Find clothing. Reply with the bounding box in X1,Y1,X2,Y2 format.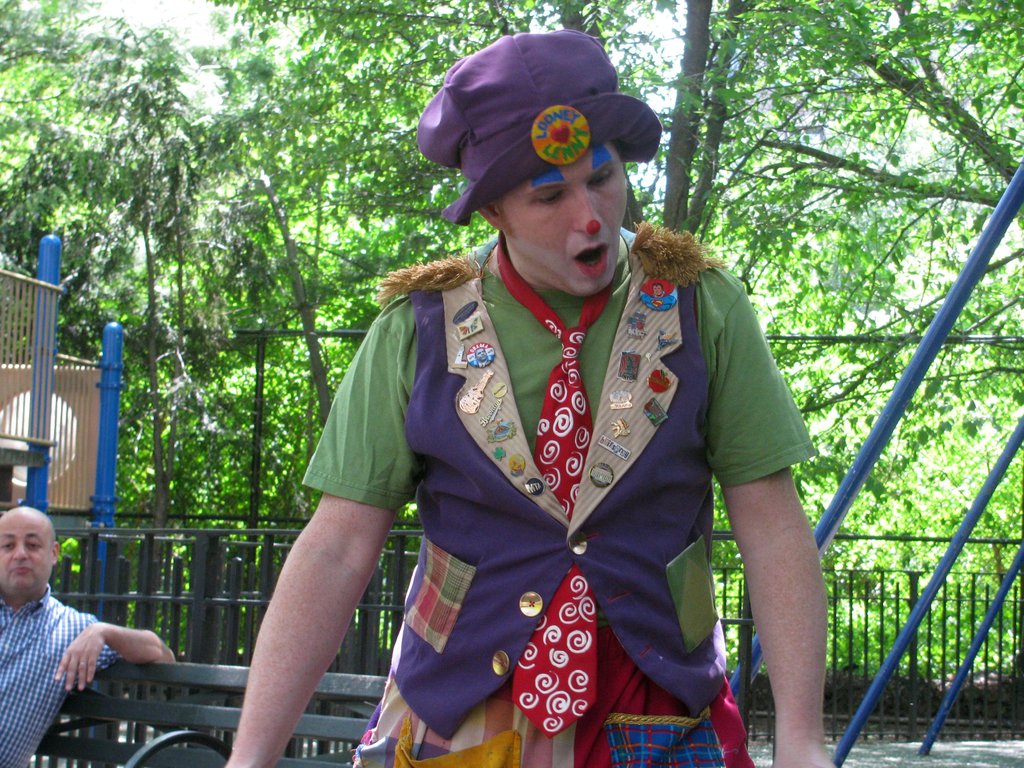
332,232,792,742.
